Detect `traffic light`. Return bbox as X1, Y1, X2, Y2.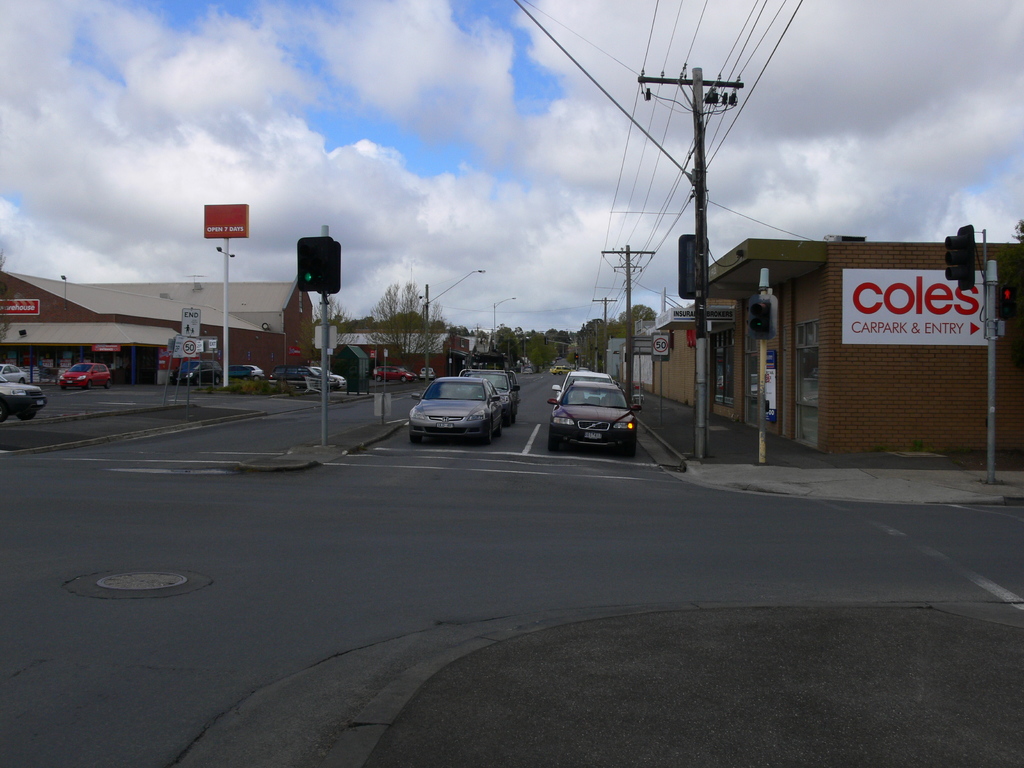
997, 285, 1014, 320.
